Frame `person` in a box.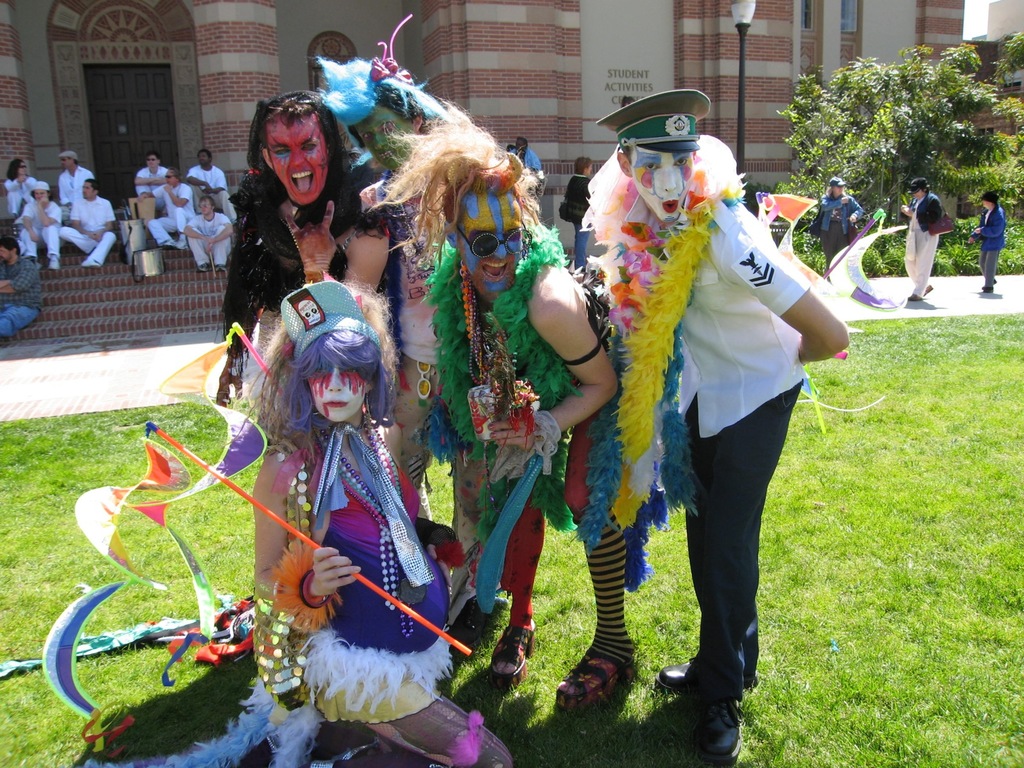
pyautogui.locateOnScreen(184, 195, 234, 275).
